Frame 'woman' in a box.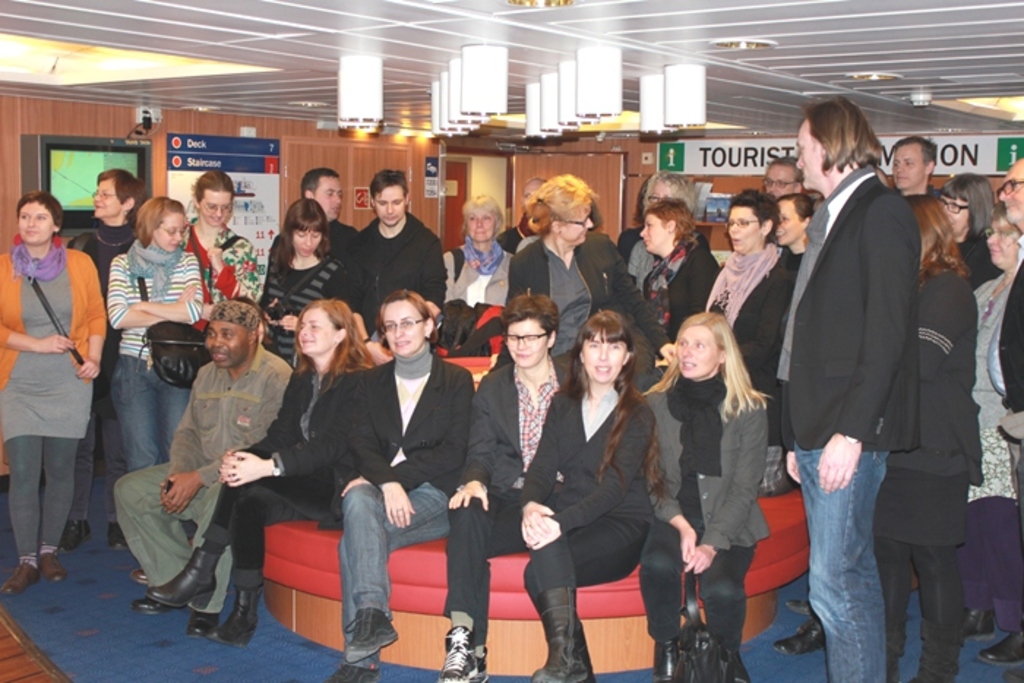
{"x1": 427, "y1": 290, "x2": 576, "y2": 682}.
